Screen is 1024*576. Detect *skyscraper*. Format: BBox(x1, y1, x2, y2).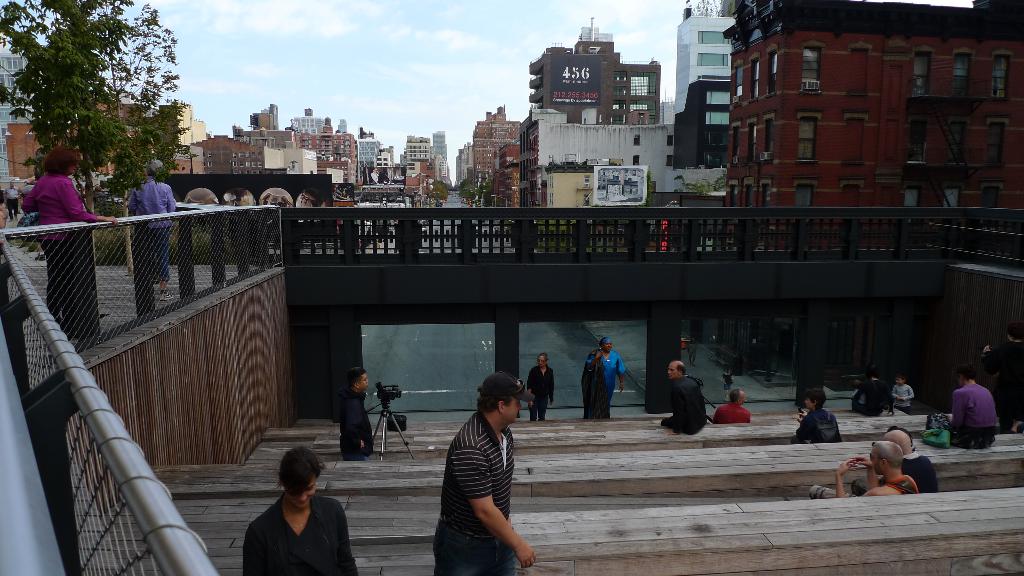
BBox(0, 43, 40, 189).
